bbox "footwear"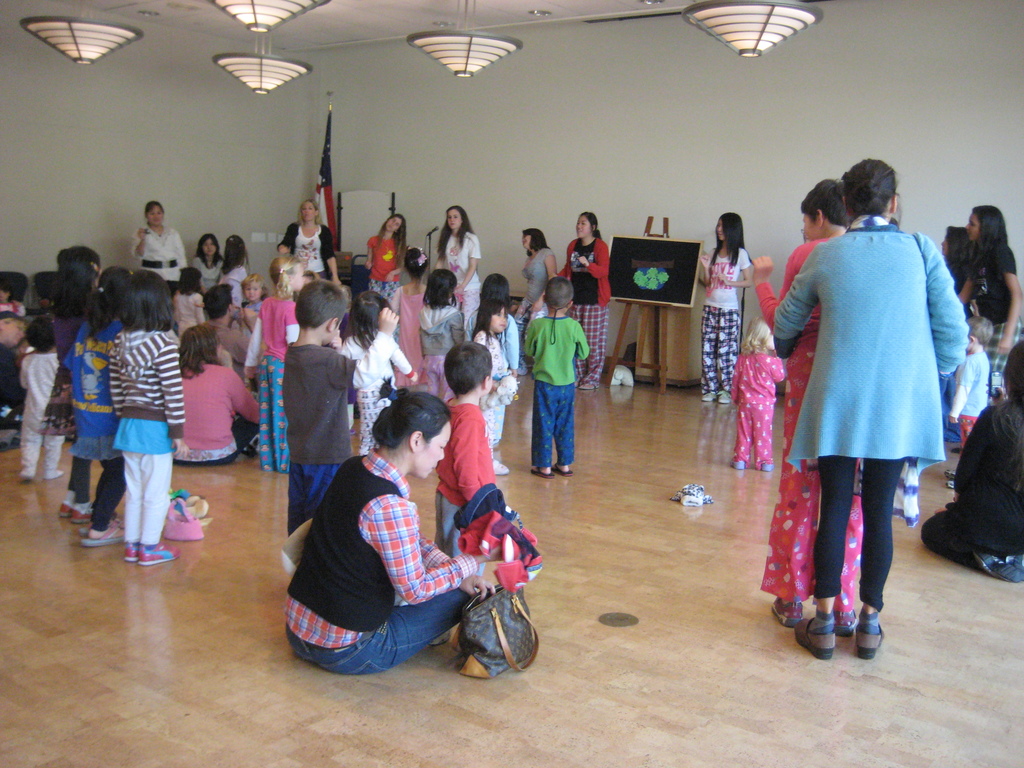
x1=941 y1=470 x2=955 y2=478
